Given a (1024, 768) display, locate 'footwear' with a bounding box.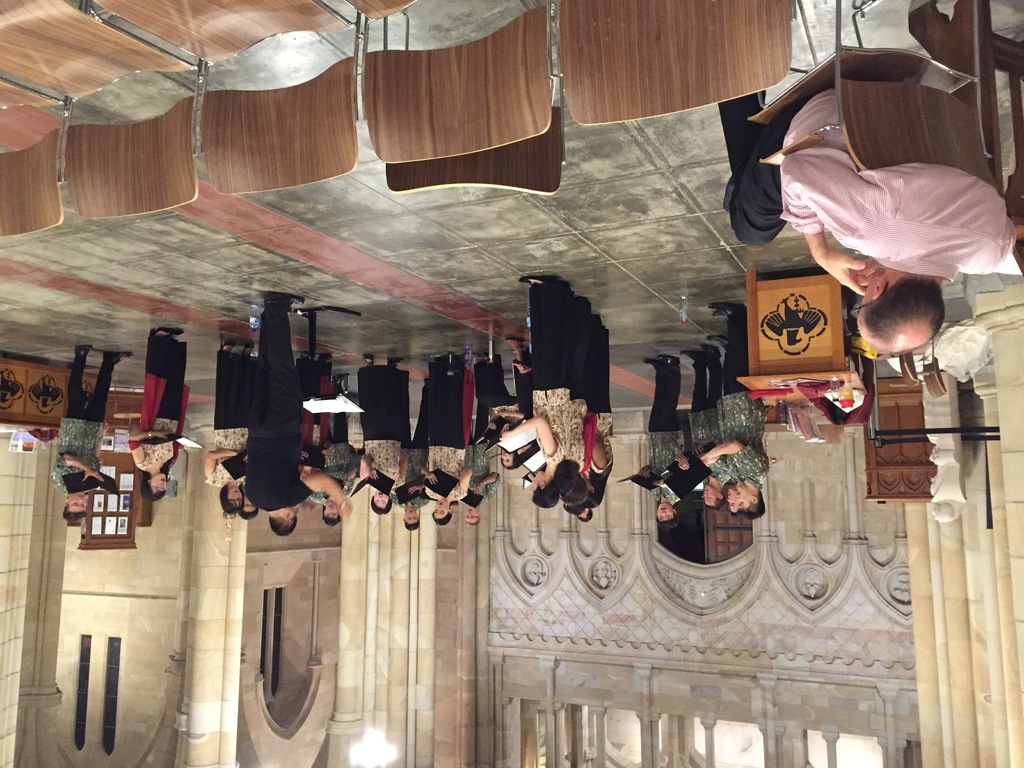
Located: [left=216, top=339, right=239, bottom=355].
